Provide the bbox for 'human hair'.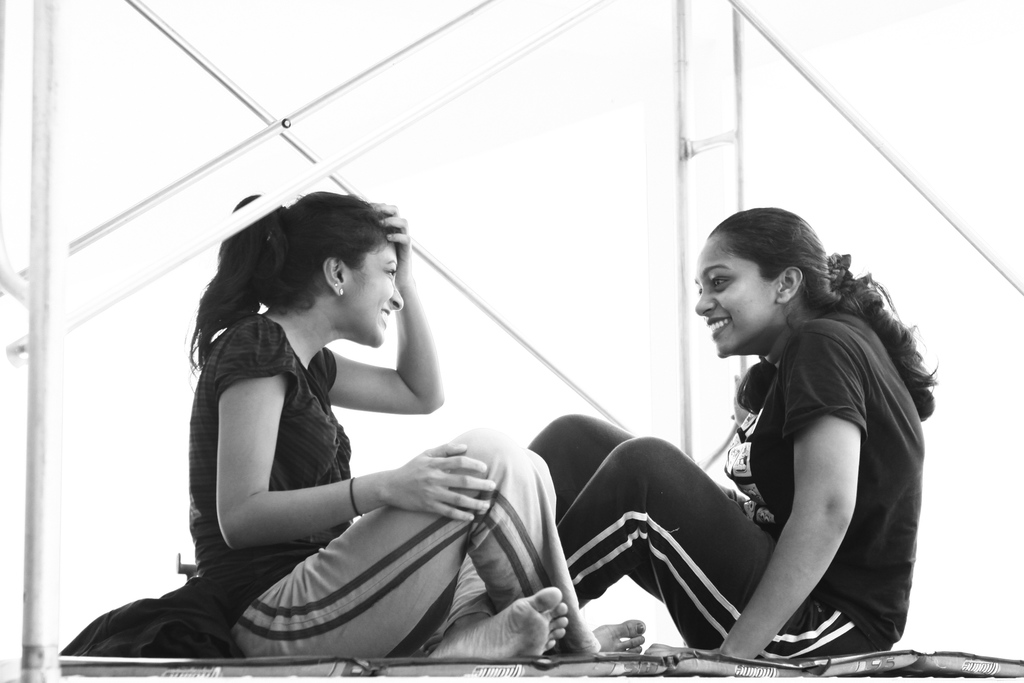
[216, 201, 396, 324].
